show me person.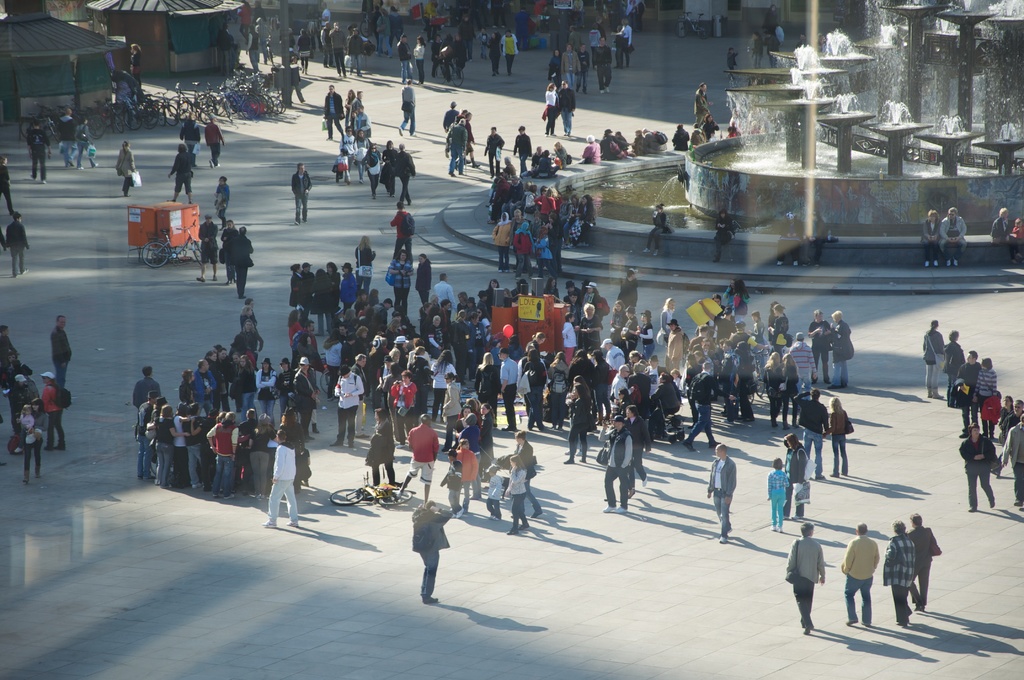
person is here: [456,404,476,435].
